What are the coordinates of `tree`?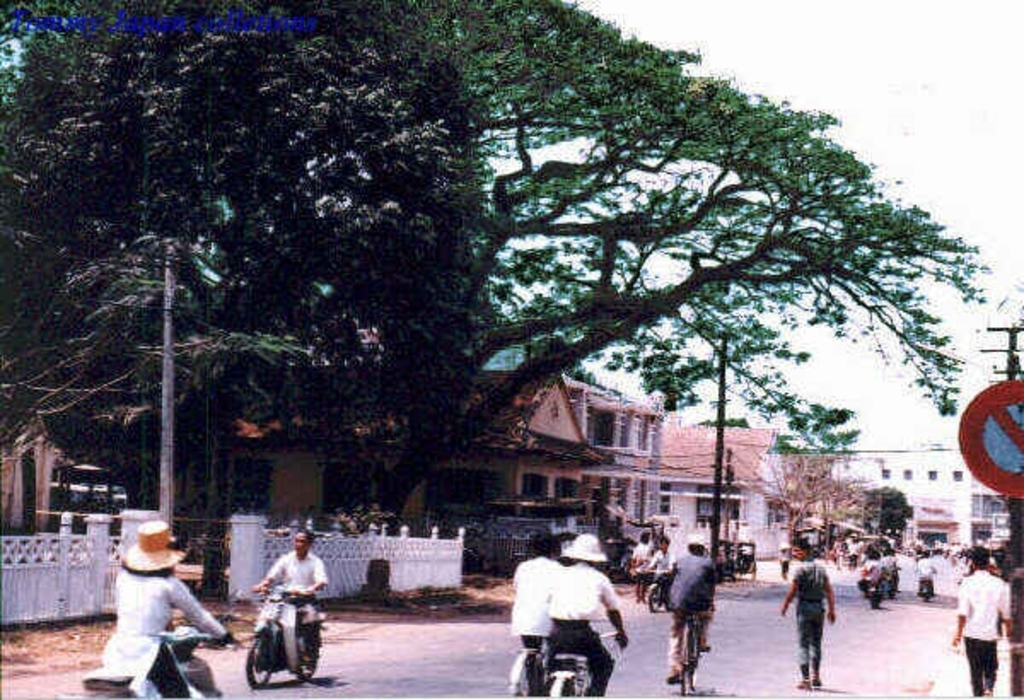
(0, 0, 985, 587).
